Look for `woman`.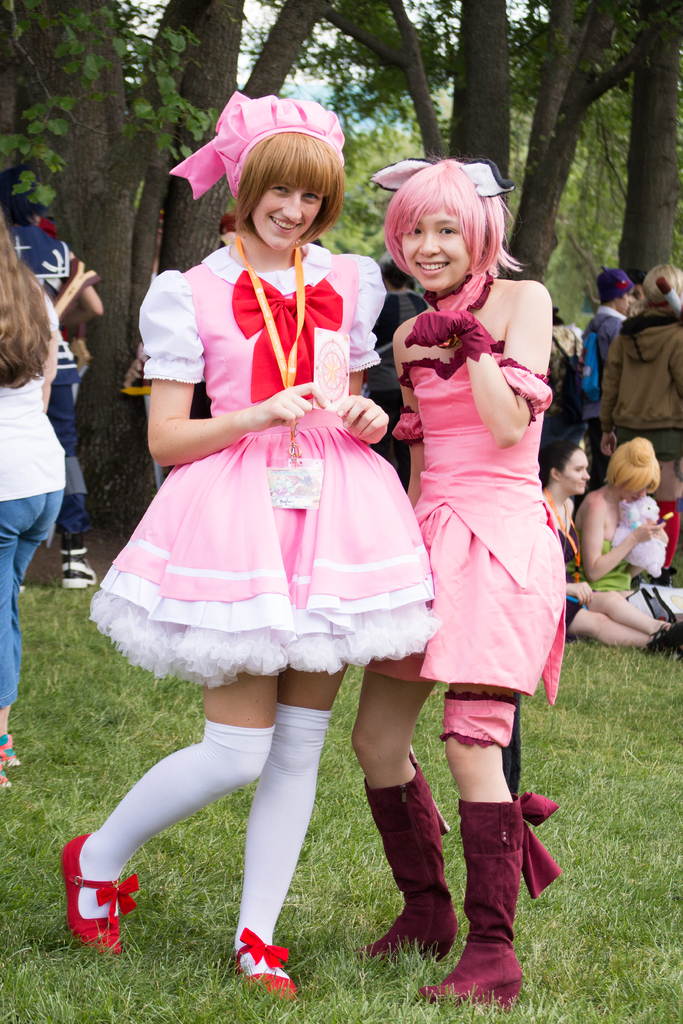
Found: (left=0, top=196, right=67, bottom=788).
